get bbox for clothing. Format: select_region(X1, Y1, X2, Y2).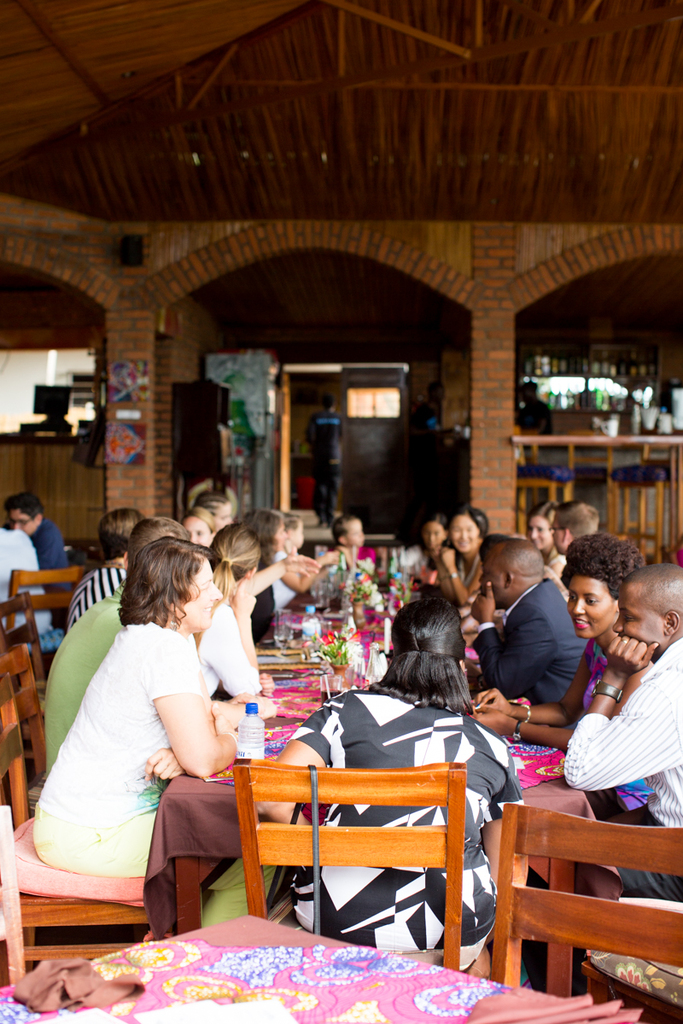
select_region(34, 592, 215, 910).
